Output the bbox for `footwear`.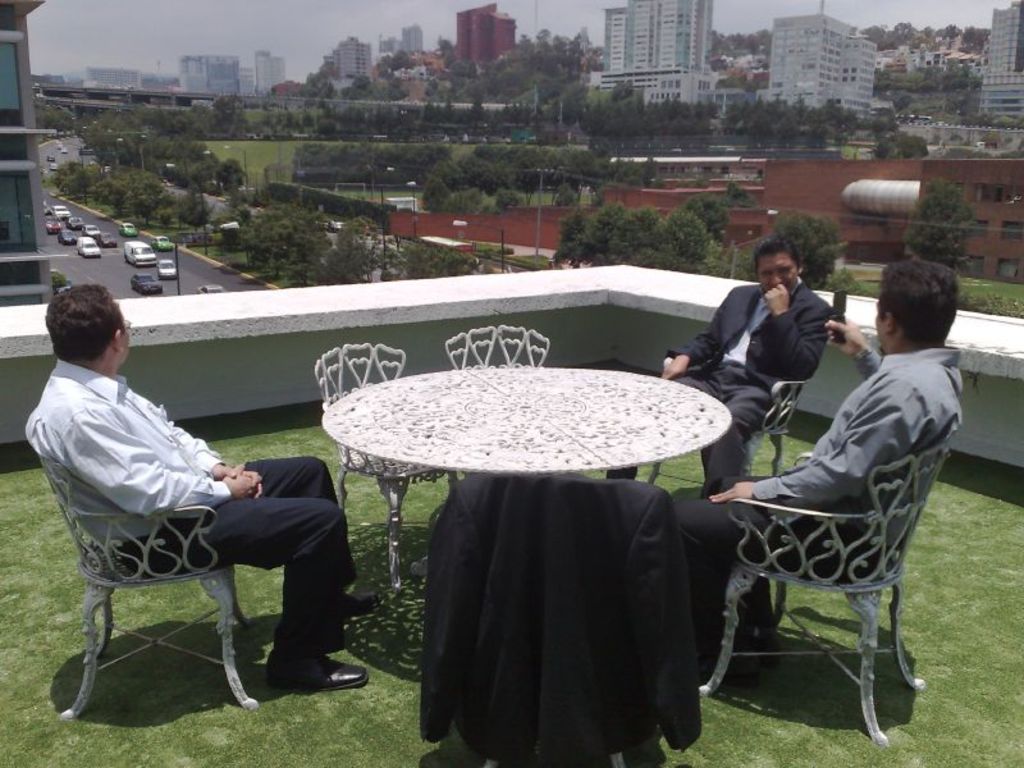
[342,586,387,617].
